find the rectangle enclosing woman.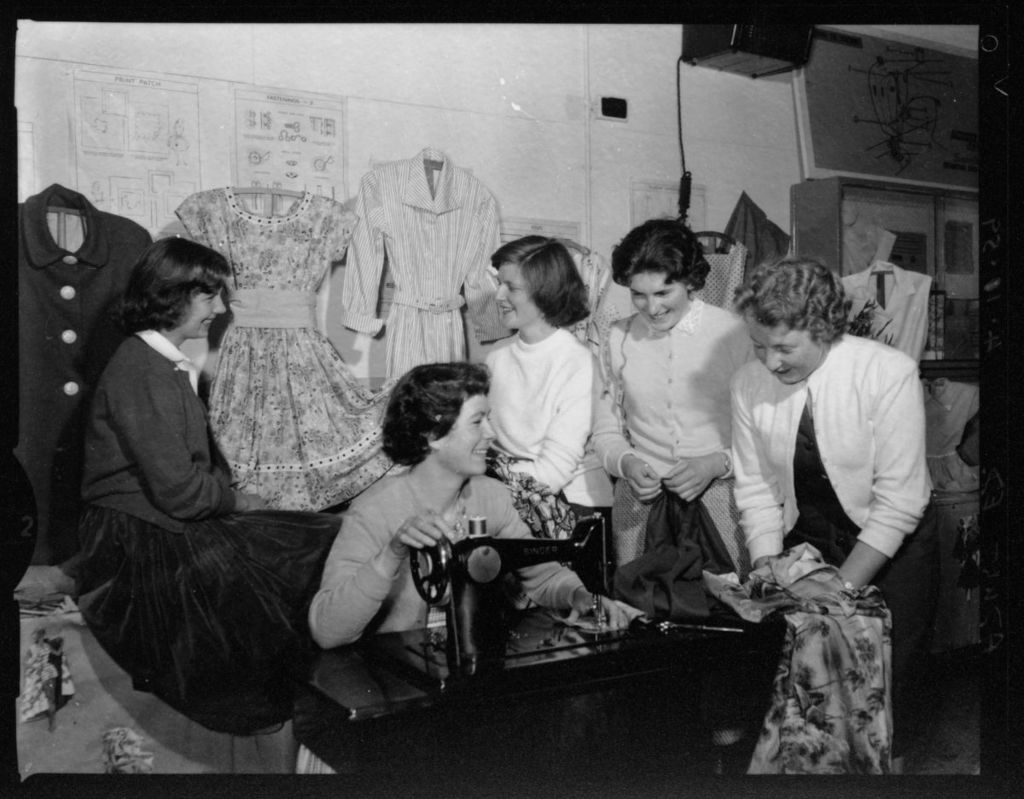
BBox(306, 365, 614, 648).
